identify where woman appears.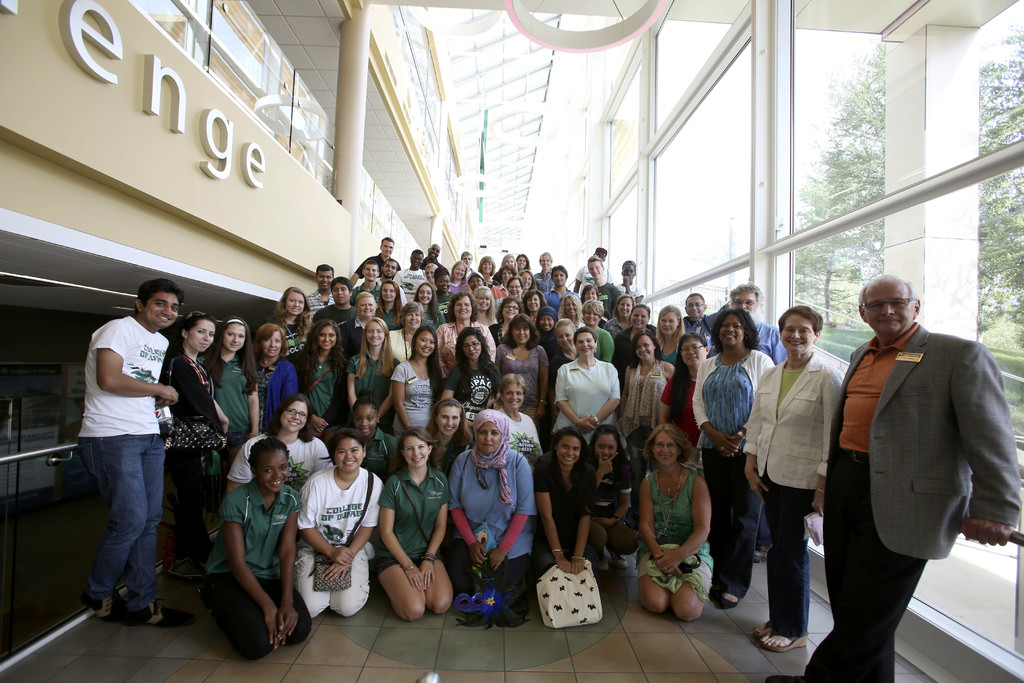
Appears at [left=392, top=318, right=447, bottom=432].
